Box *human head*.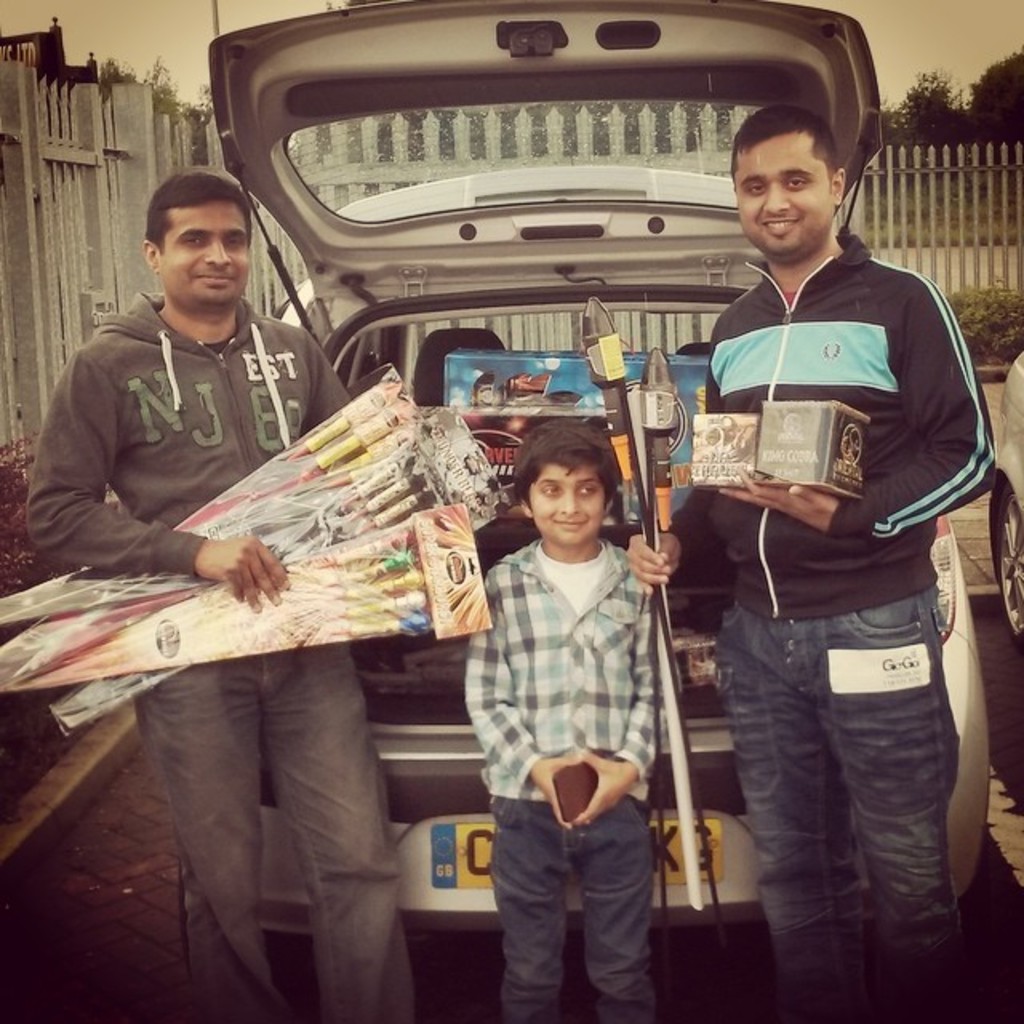
(x1=731, y1=98, x2=846, y2=259).
